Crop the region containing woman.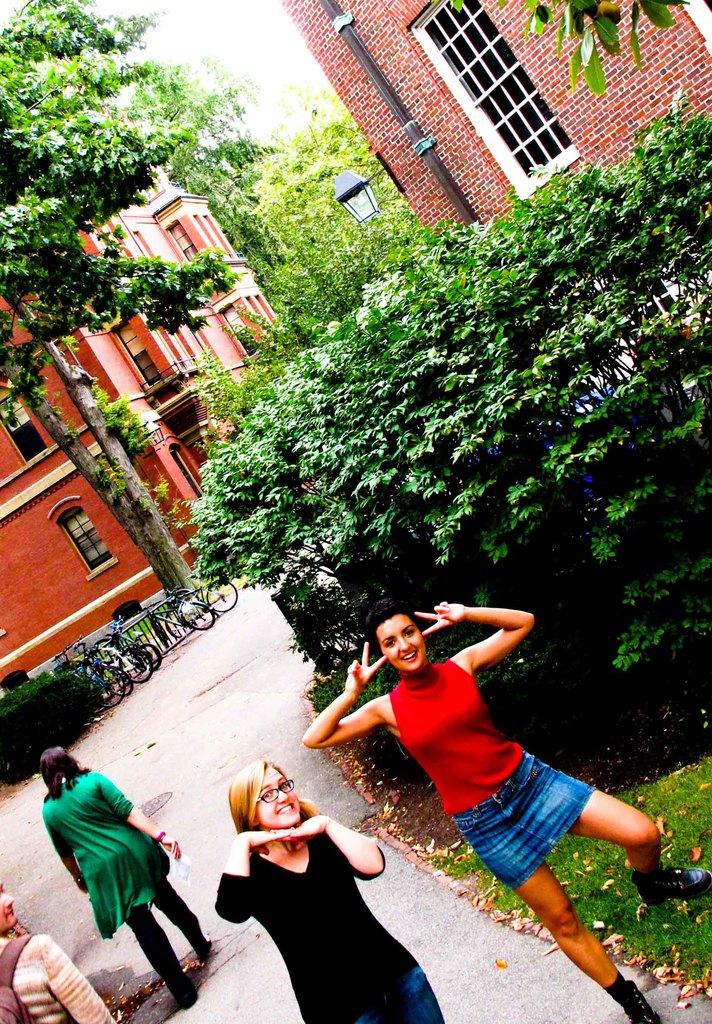
Crop region: 0,872,114,1023.
